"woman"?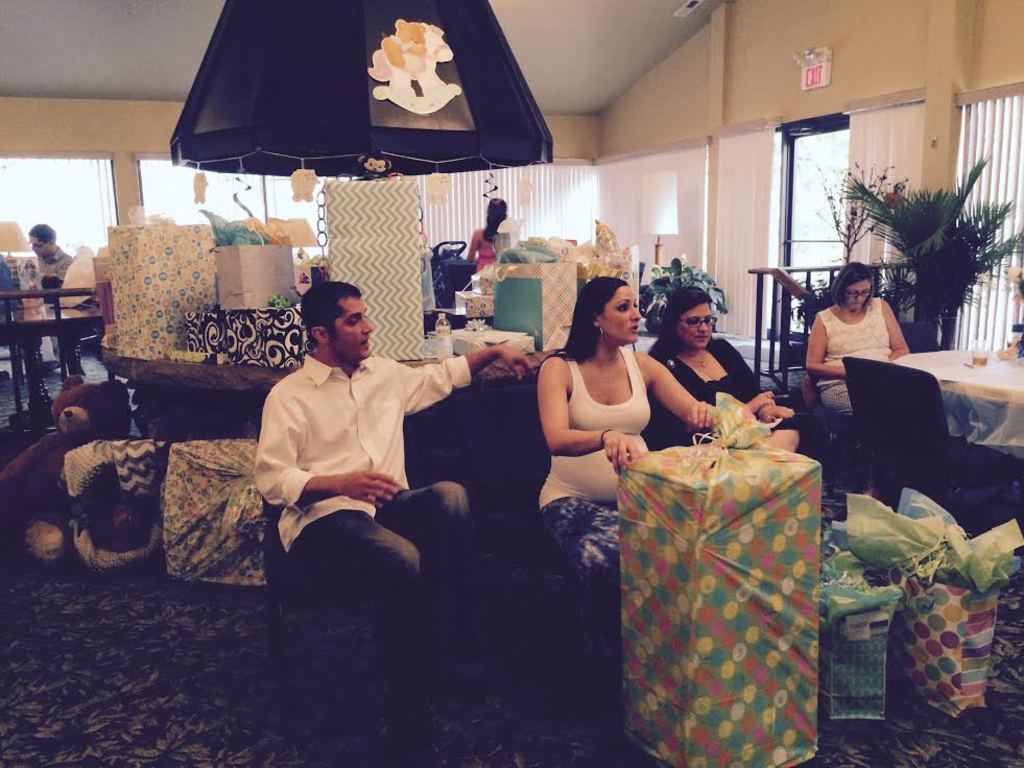
locate(531, 274, 722, 638)
